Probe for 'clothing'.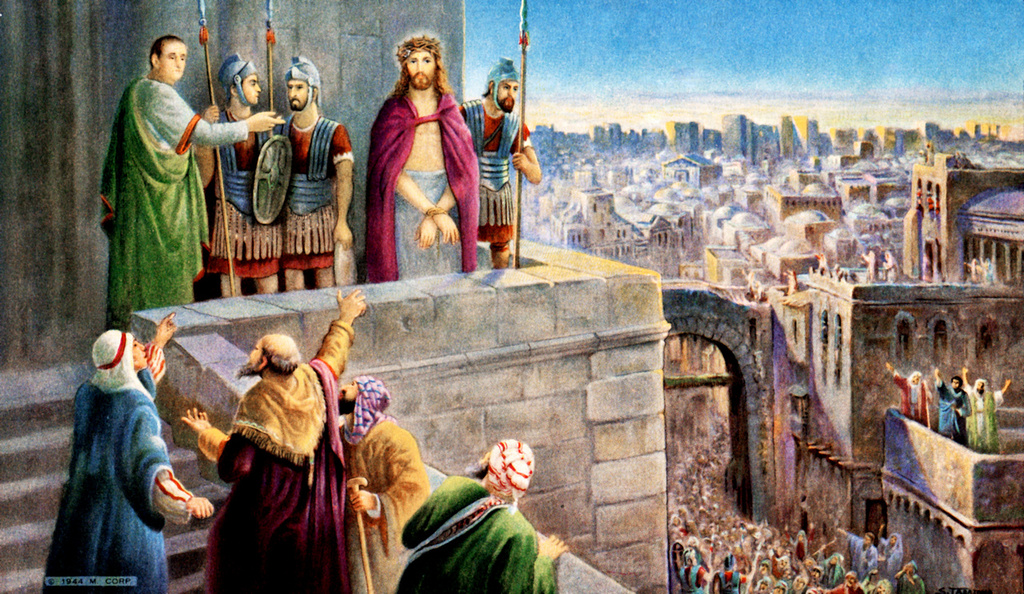
Probe result: bbox=[454, 92, 531, 271].
